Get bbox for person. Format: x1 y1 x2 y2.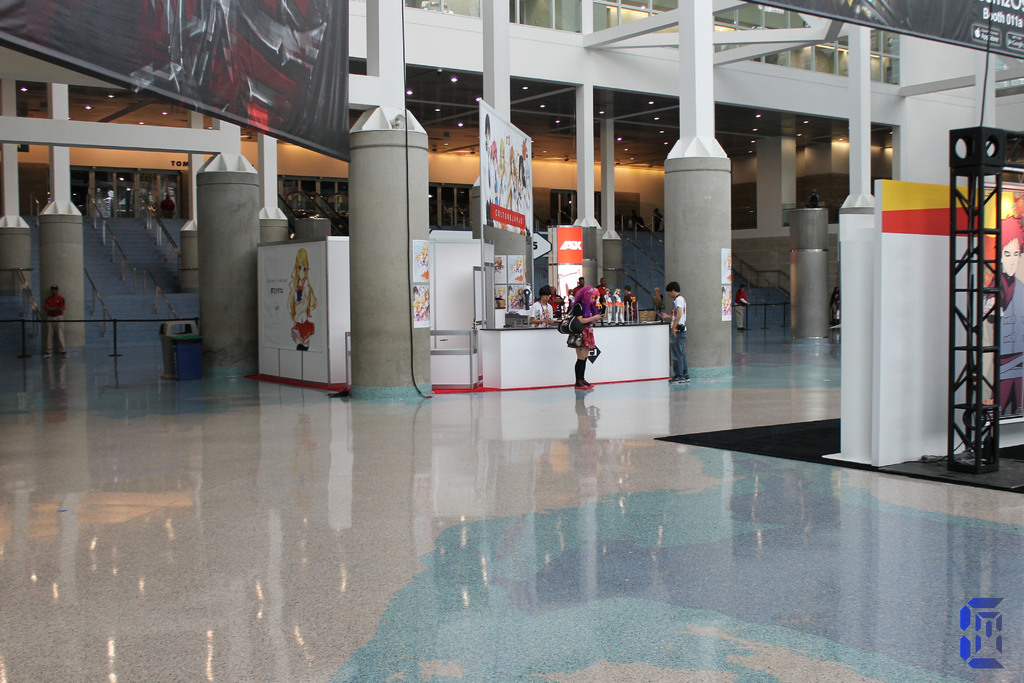
604 286 610 323.
